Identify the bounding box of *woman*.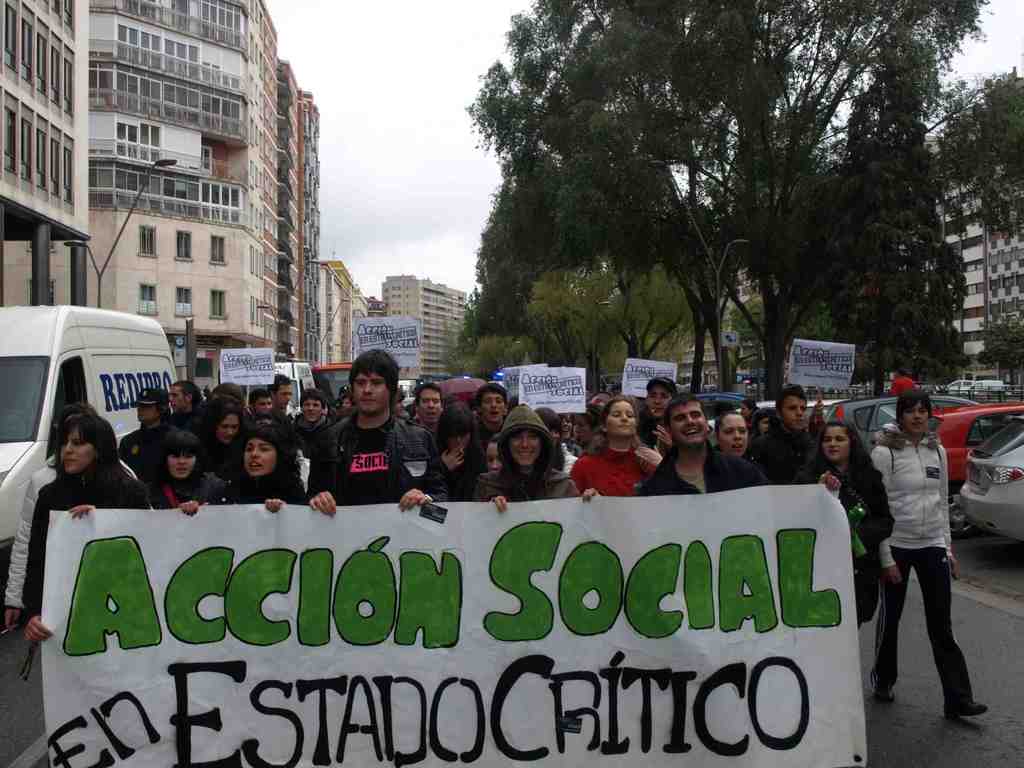
[196,403,246,468].
